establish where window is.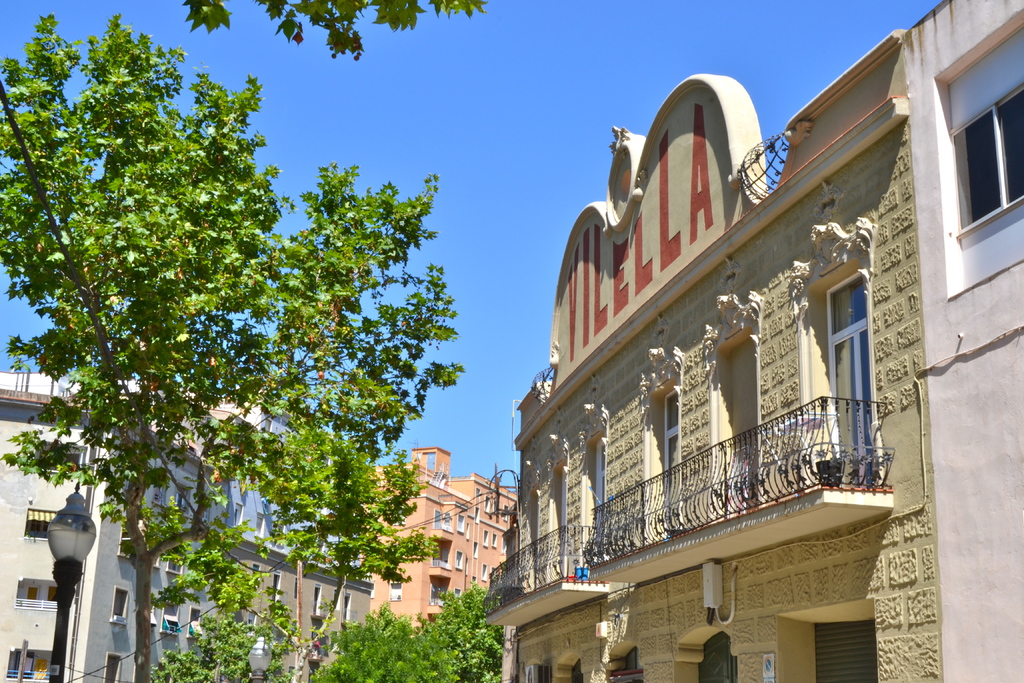
Established at <region>119, 521, 136, 563</region>.
